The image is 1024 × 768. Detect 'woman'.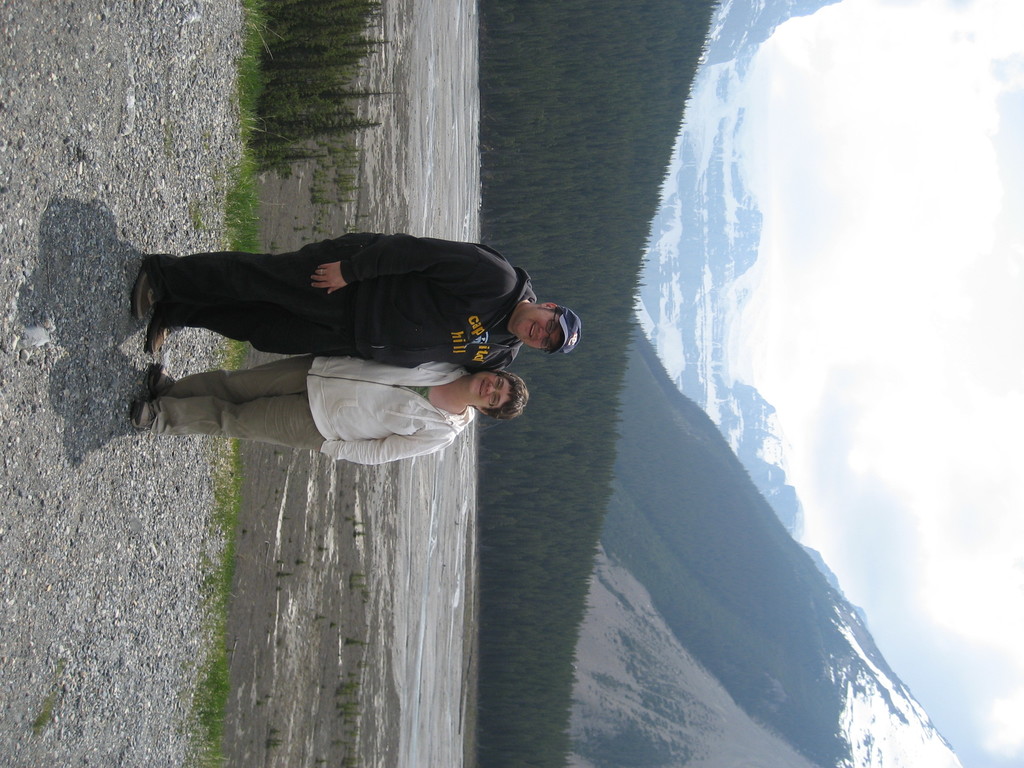
Detection: [133, 351, 530, 465].
